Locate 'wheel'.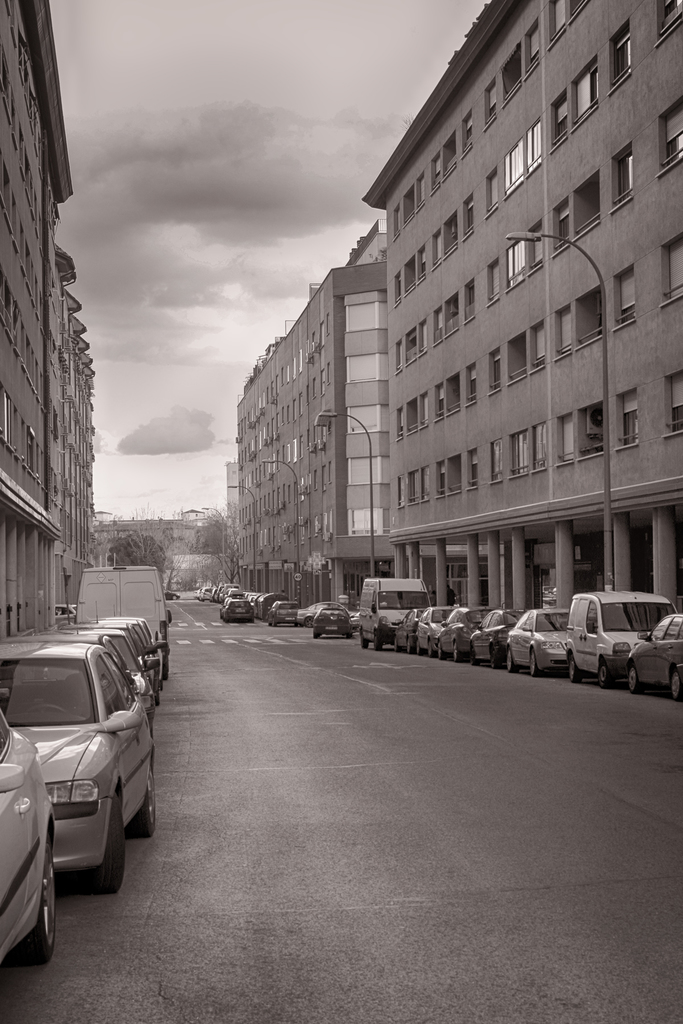
Bounding box: bbox(531, 653, 538, 680).
